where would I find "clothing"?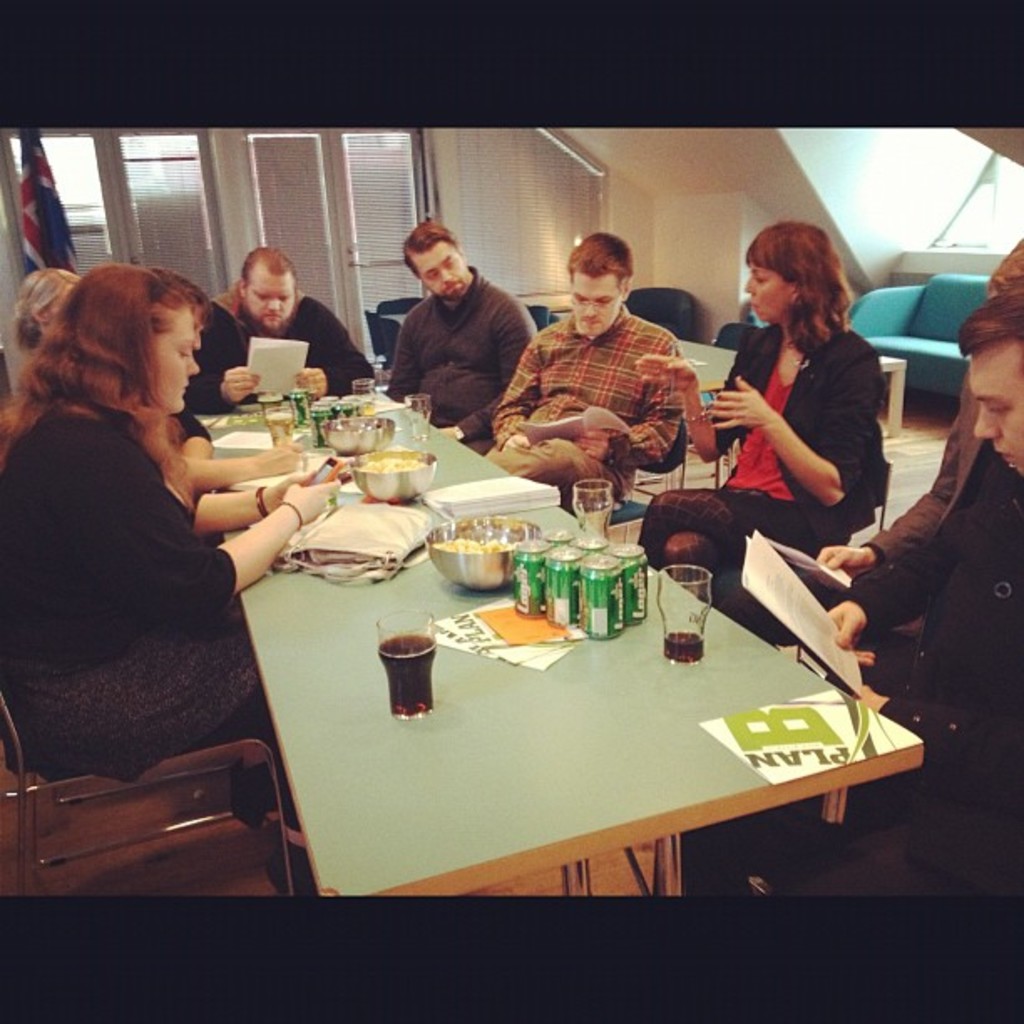
At <bbox>484, 301, 686, 512</bbox>.
